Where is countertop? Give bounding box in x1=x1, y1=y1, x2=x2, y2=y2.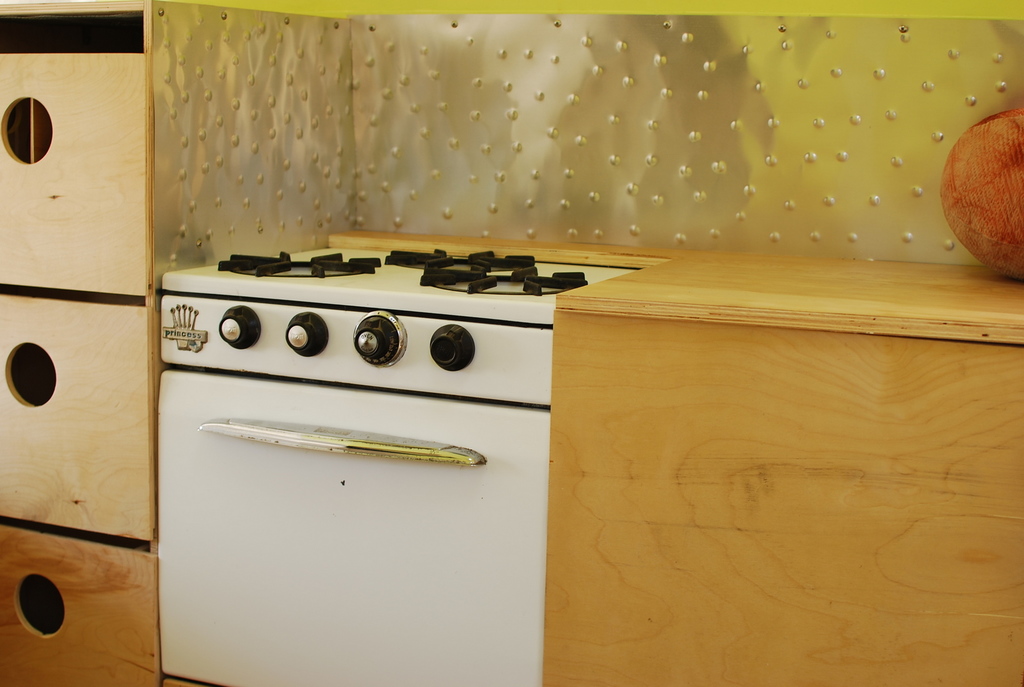
x1=159, y1=216, x2=1023, y2=684.
